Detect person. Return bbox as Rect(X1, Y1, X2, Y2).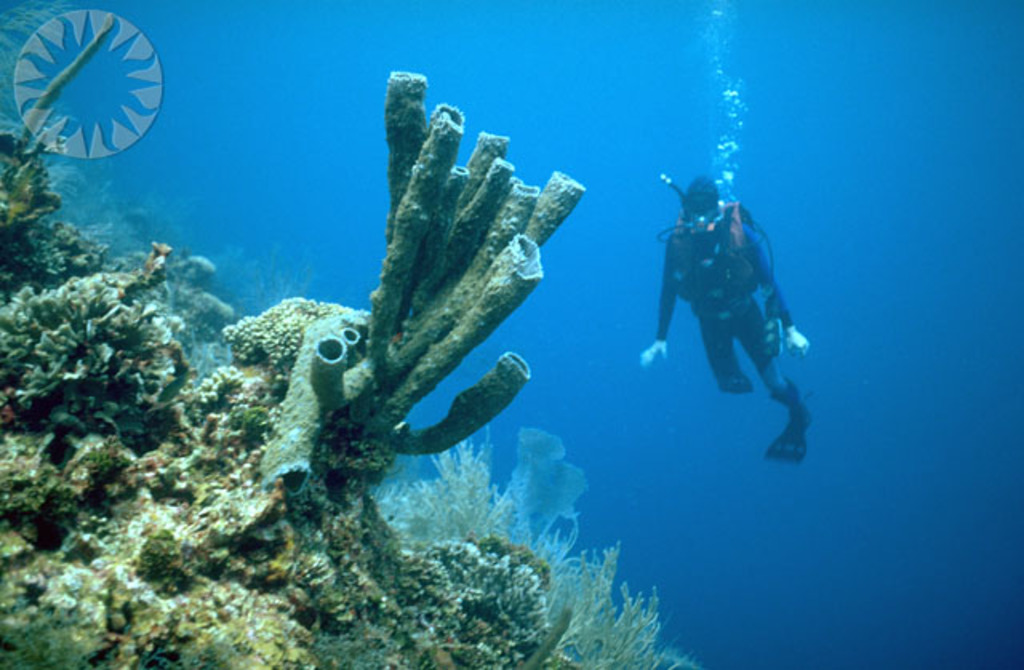
Rect(640, 179, 806, 464).
